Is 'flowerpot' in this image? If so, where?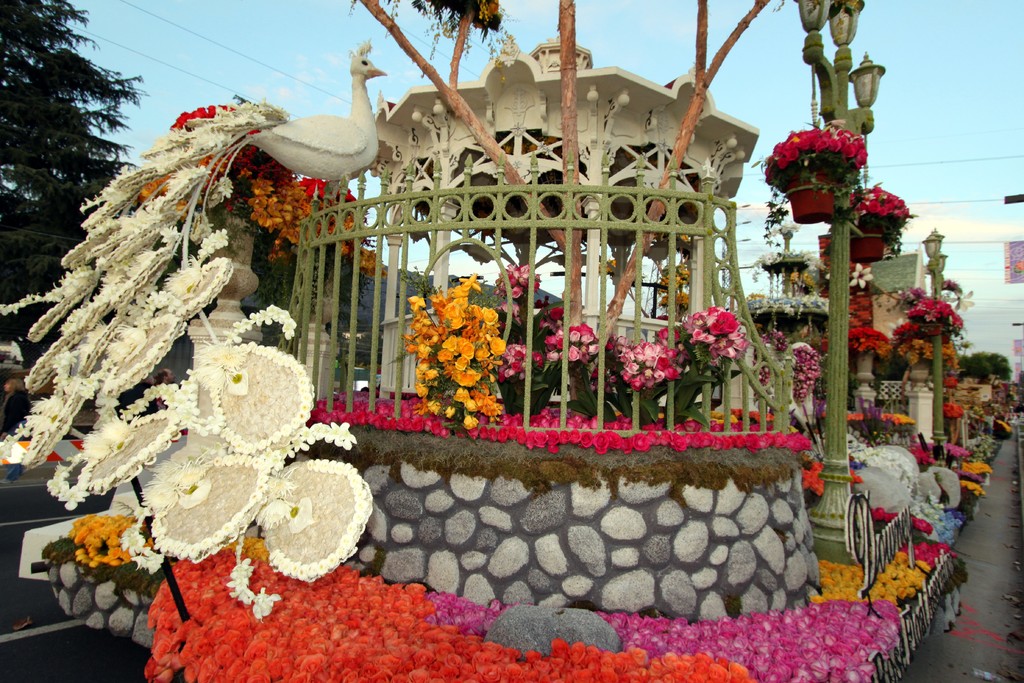
Yes, at [left=845, top=226, right=888, bottom=267].
